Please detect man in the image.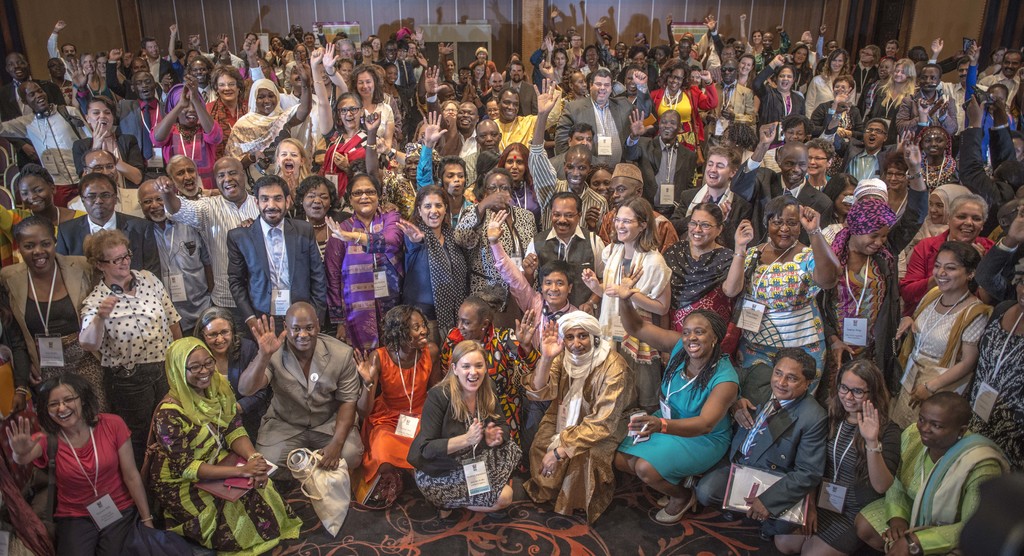
[left=64, top=144, right=141, bottom=223].
